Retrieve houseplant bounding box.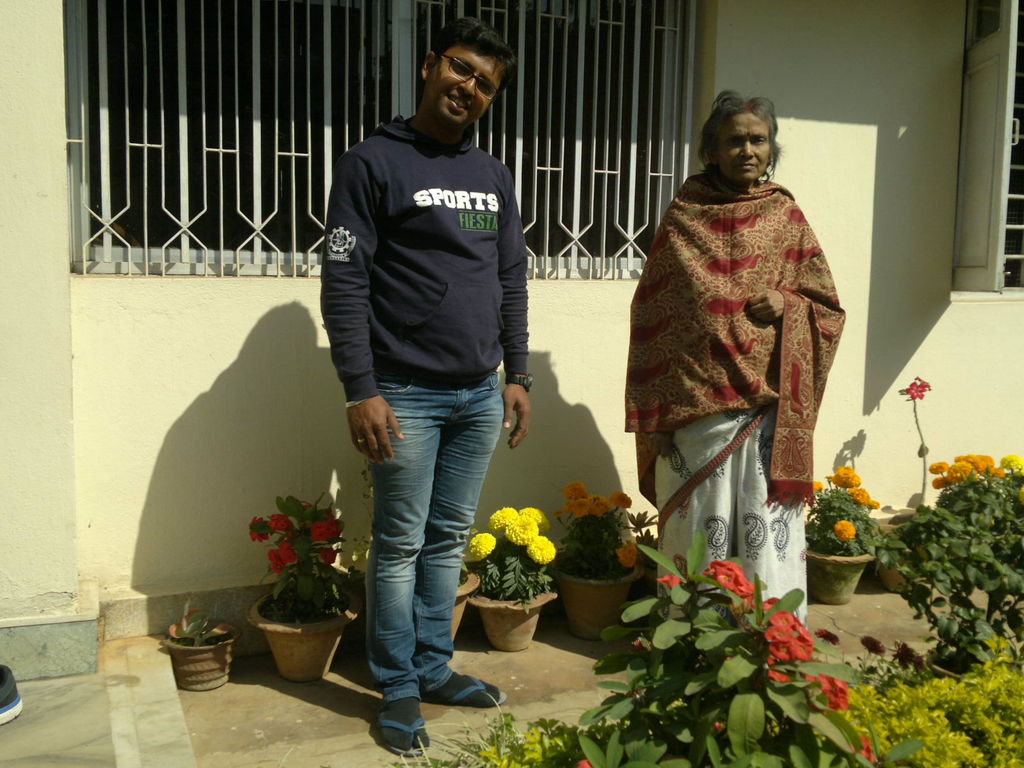
Bounding box: [left=360, top=460, right=478, bottom=648].
